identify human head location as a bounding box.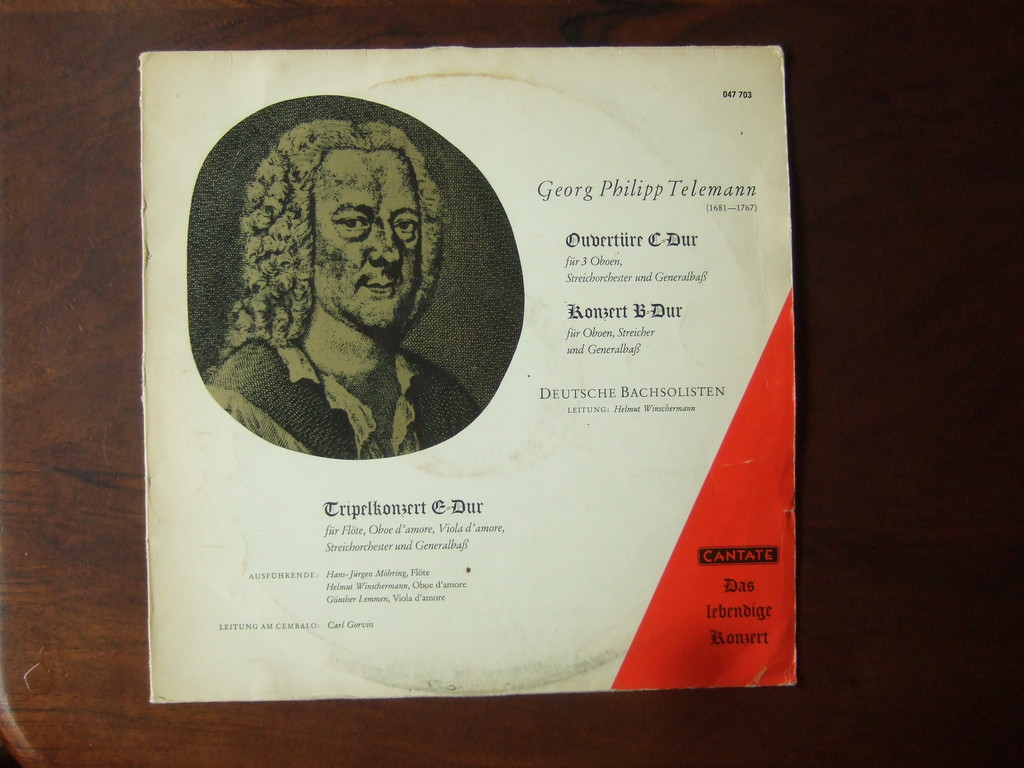
(x1=220, y1=117, x2=445, y2=361).
